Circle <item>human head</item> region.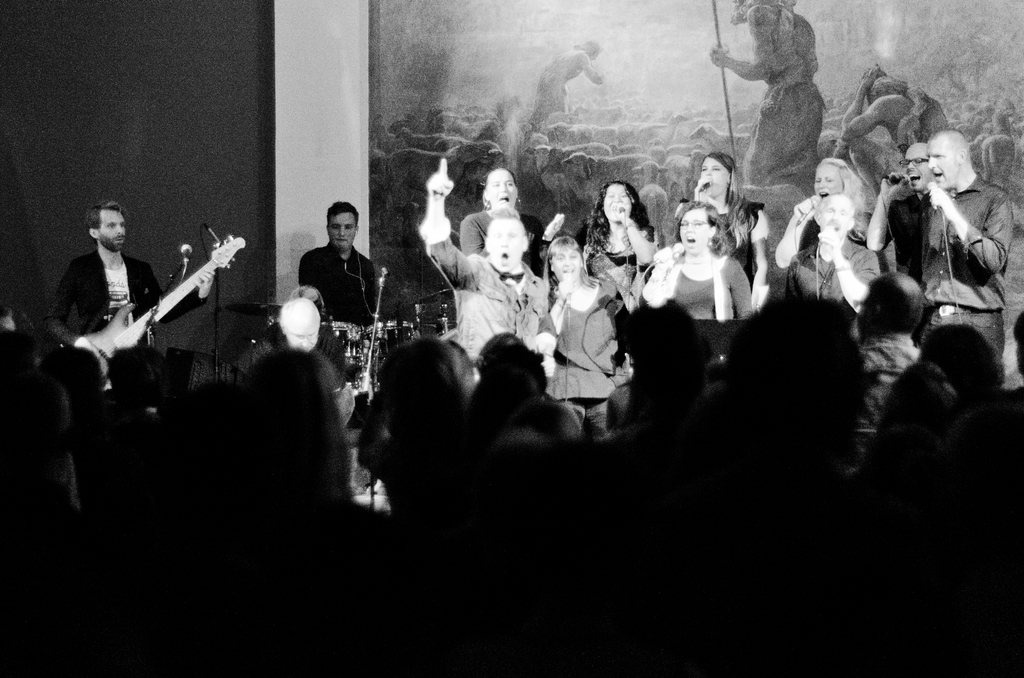
Region: {"left": 922, "top": 318, "right": 1005, "bottom": 394}.
